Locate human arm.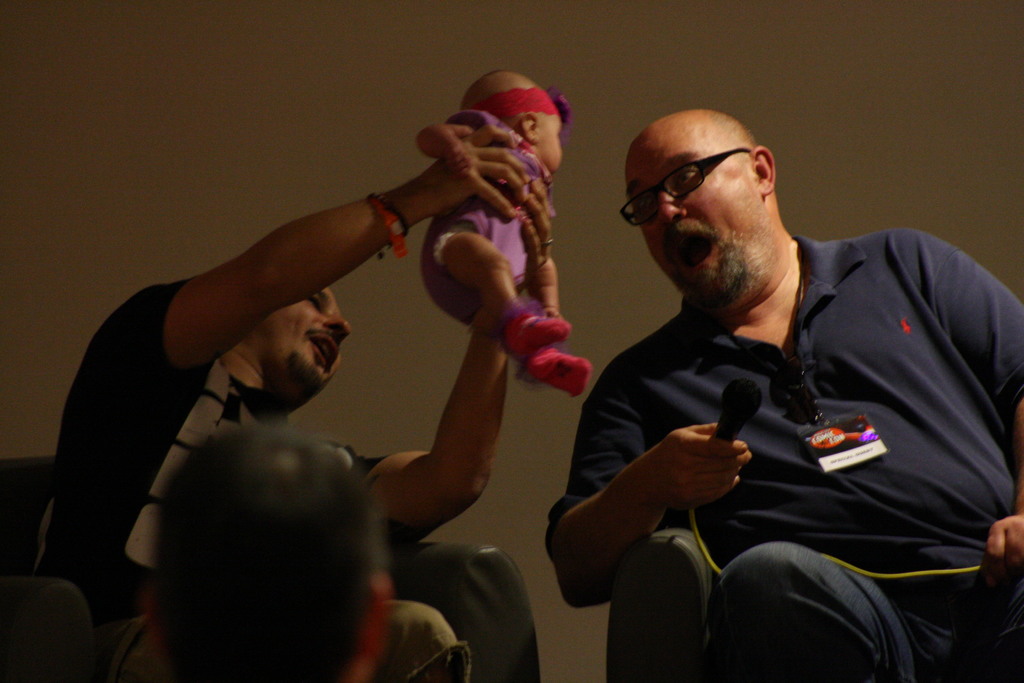
Bounding box: 104/174/458/486.
